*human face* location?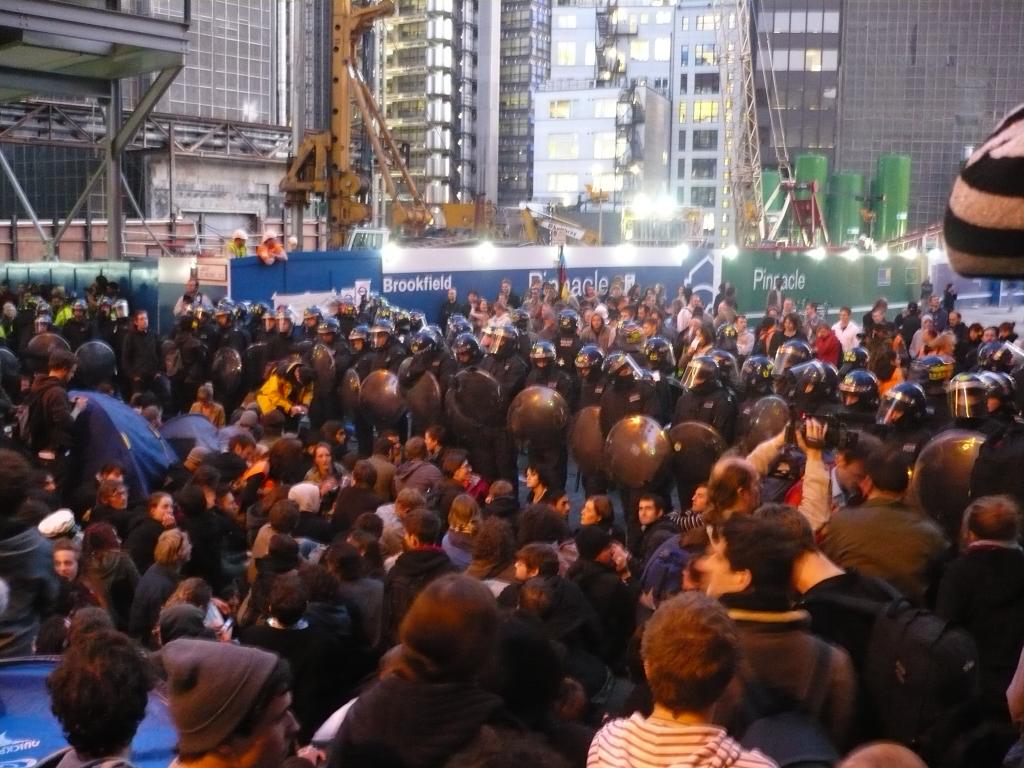
region(157, 492, 175, 525)
